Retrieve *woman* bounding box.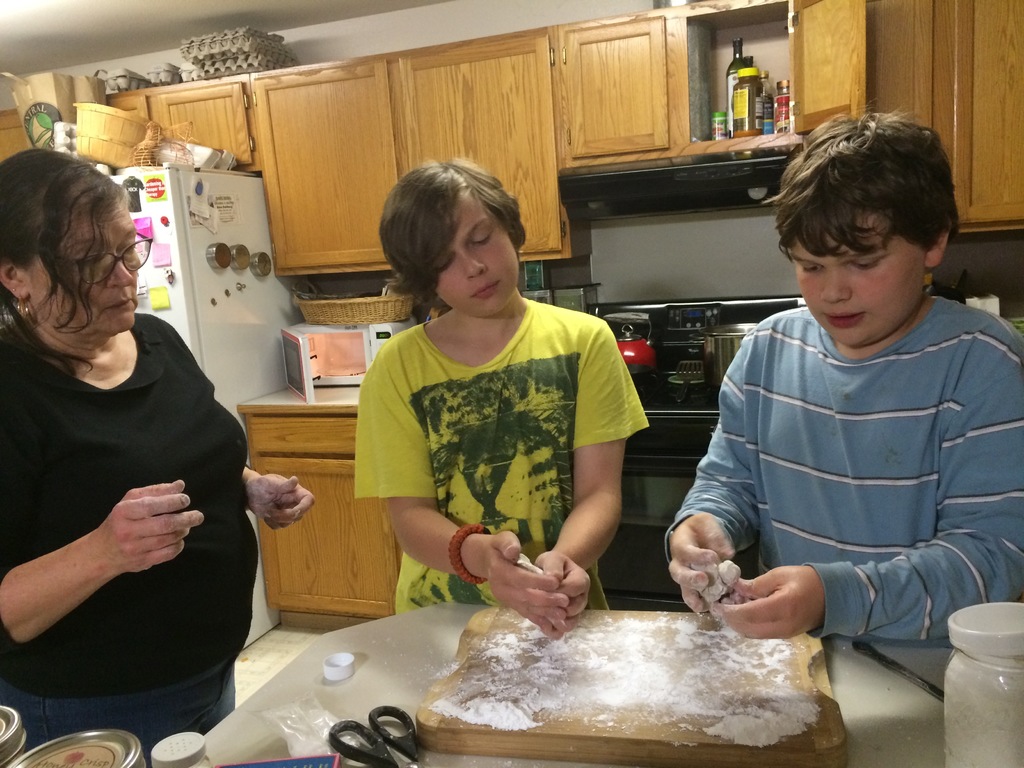
Bounding box: [left=0, top=145, right=316, bottom=759].
